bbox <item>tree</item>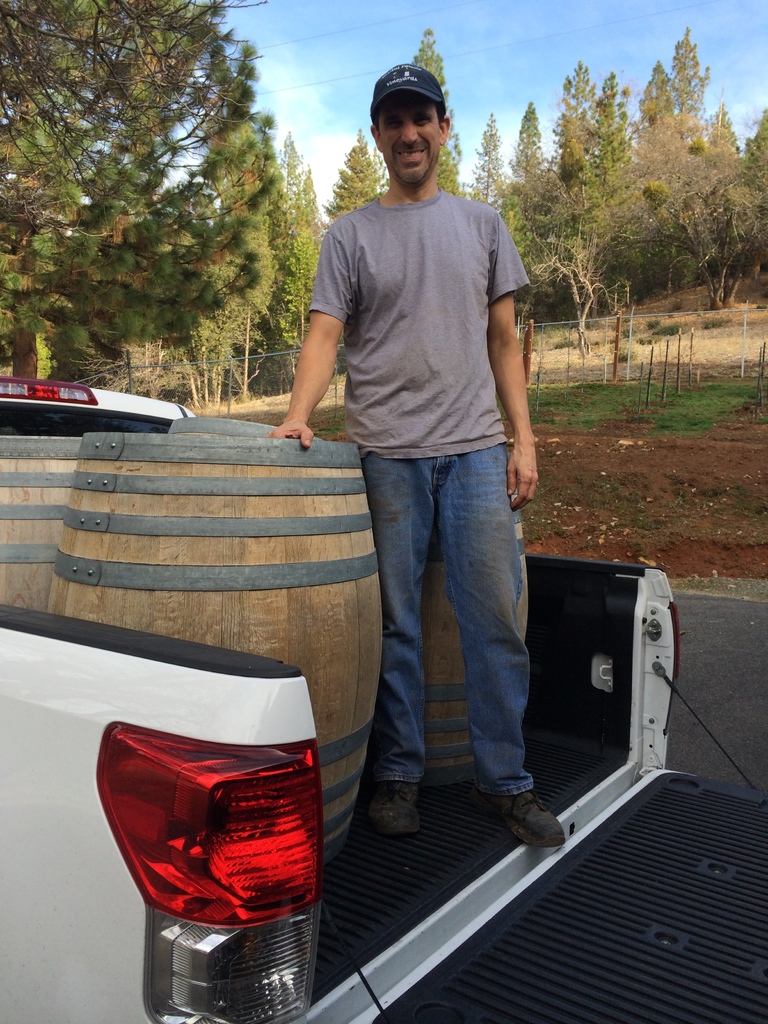
bbox(469, 116, 502, 216)
